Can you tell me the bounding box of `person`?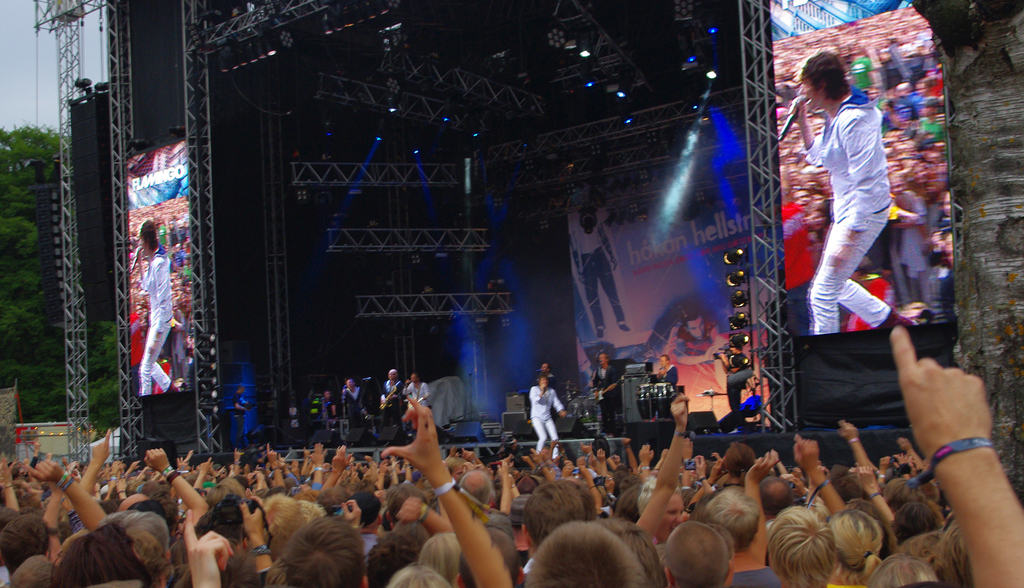
<bbox>789, 51, 923, 334</bbox>.
